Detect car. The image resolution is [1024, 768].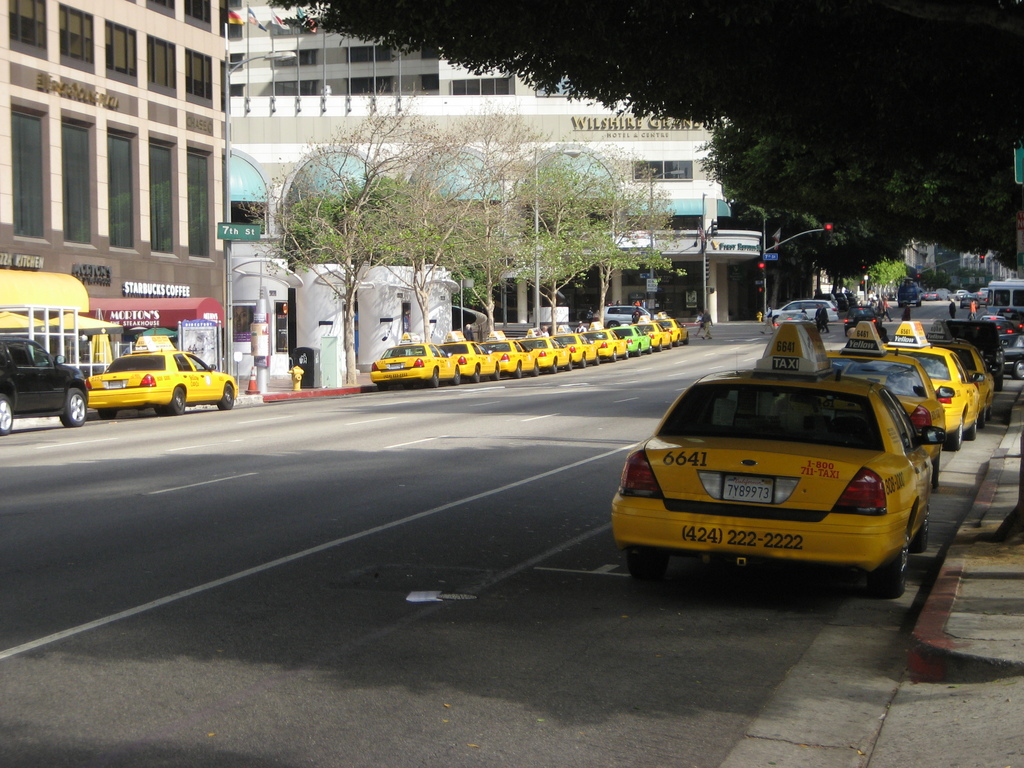
left=0, top=335, right=92, bottom=441.
